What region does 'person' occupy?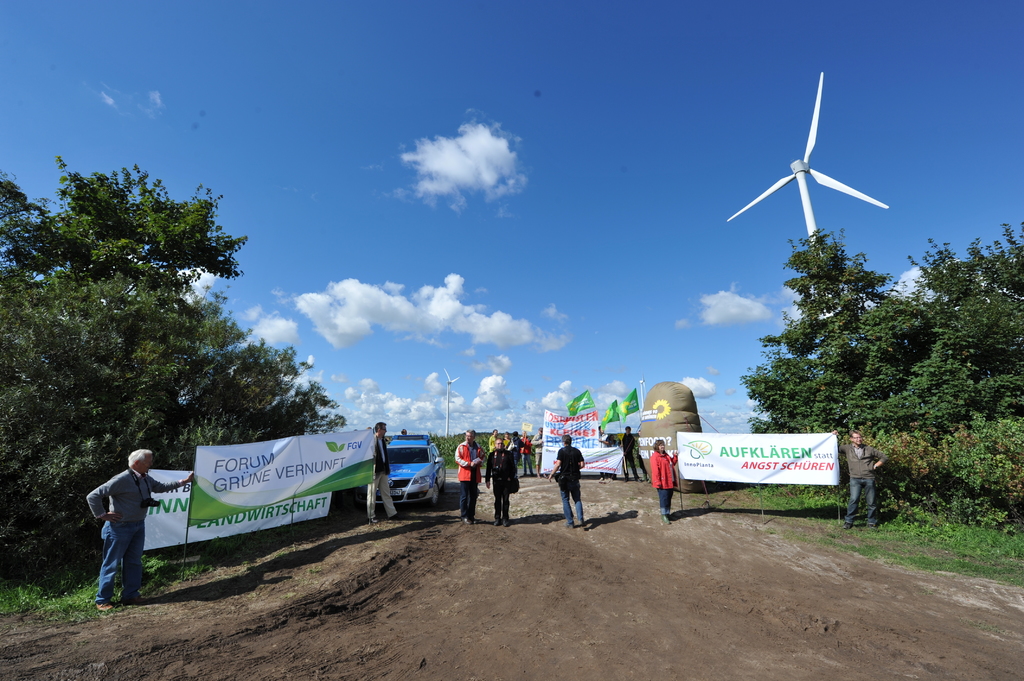
[left=546, top=437, right=584, bottom=527].
